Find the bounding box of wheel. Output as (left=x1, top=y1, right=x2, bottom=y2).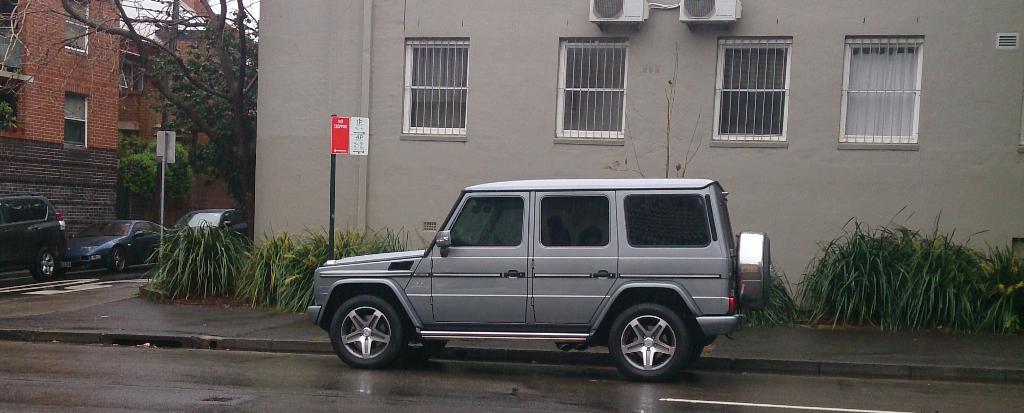
(left=674, top=327, right=703, bottom=372).
